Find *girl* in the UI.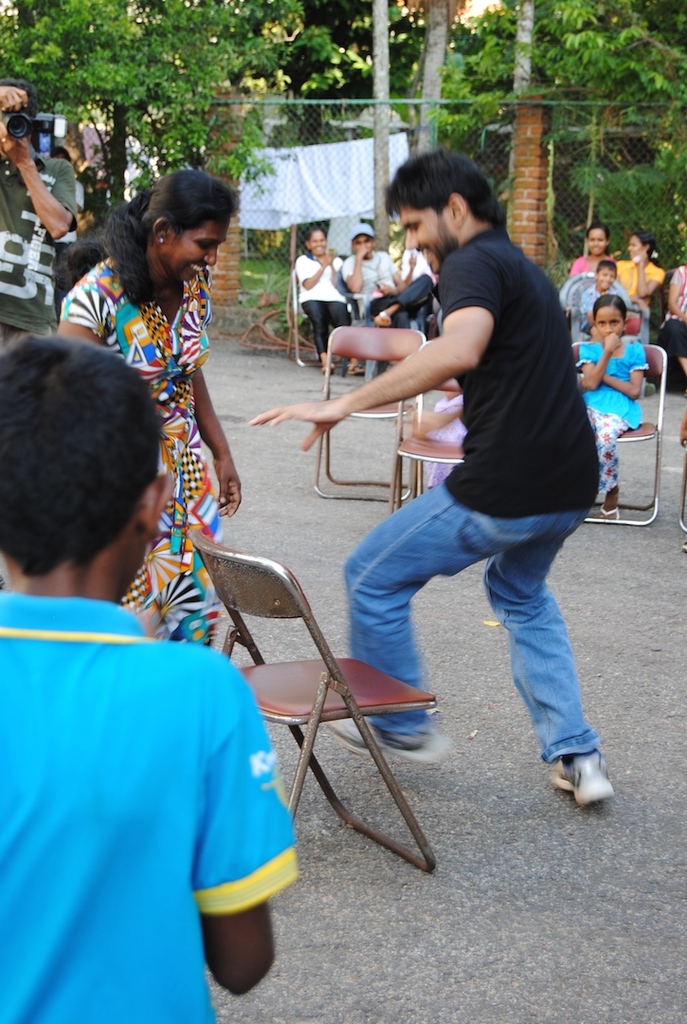
UI element at region(569, 217, 613, 278).
